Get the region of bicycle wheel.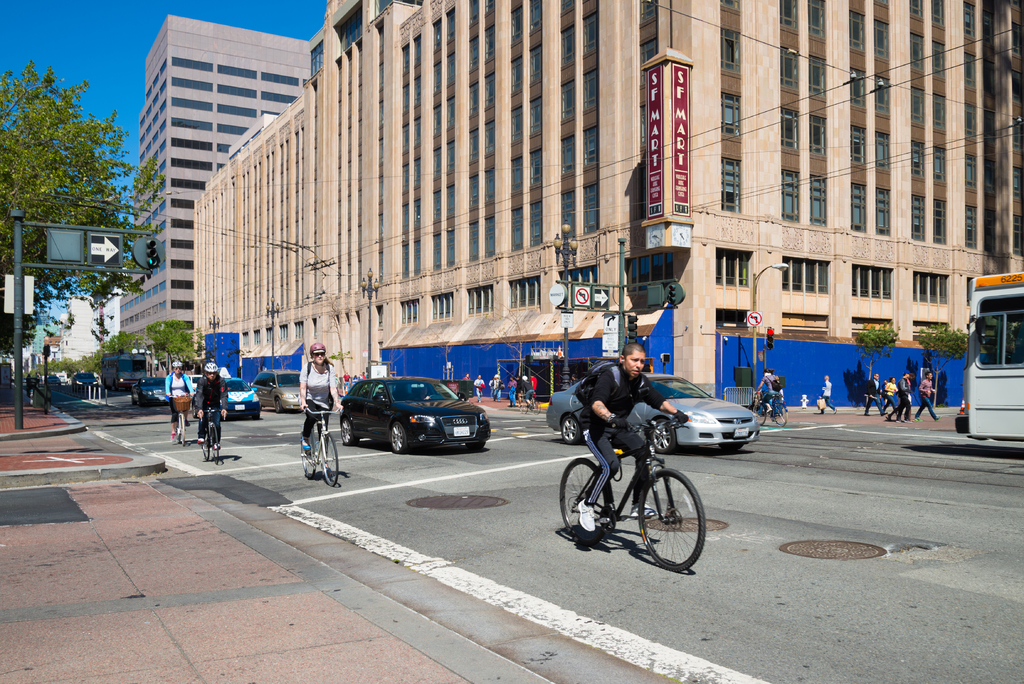
[296,430,321,477].
